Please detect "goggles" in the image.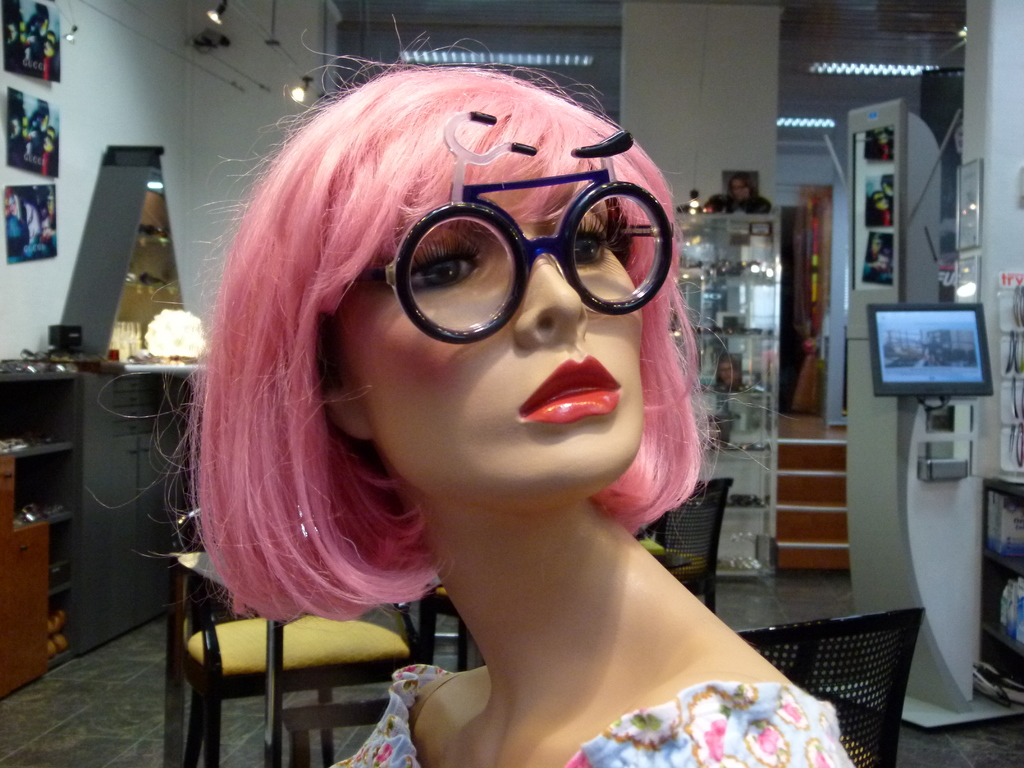
pyautogui.locateOnScreen(376, 158, 664, 353).
